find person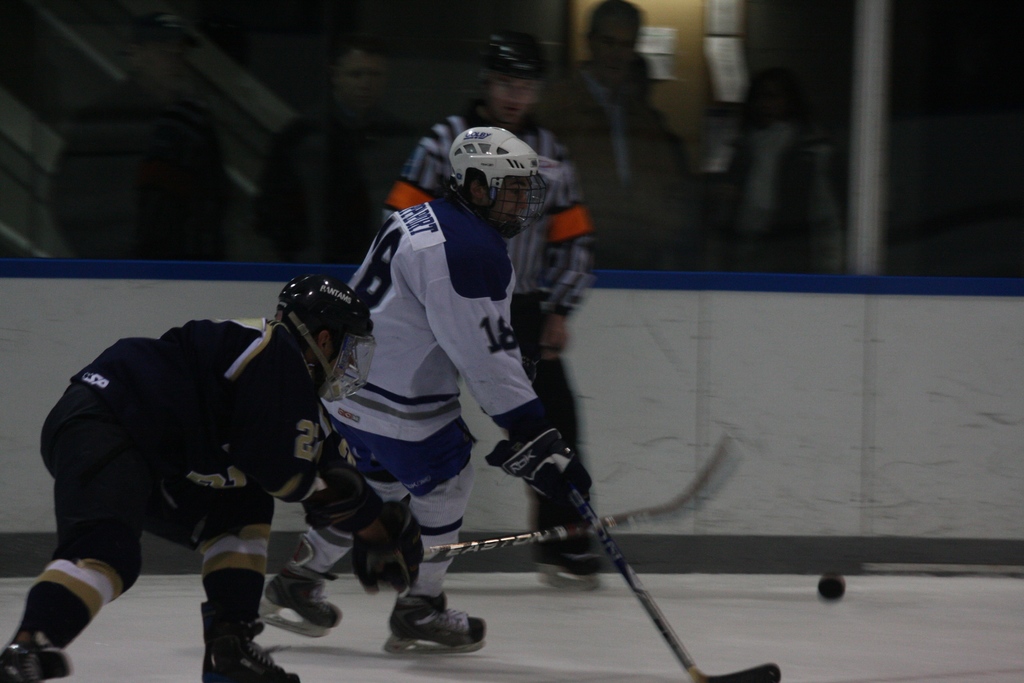
525 0 691 256
